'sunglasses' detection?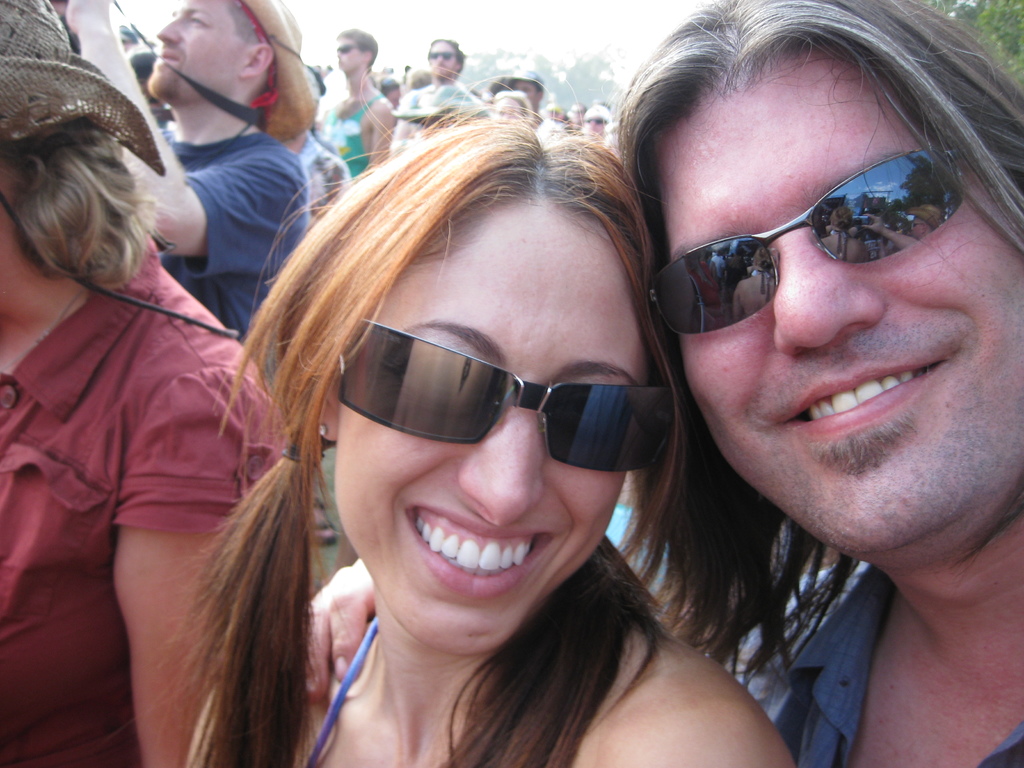
crop(334, 316, 671, 475)
